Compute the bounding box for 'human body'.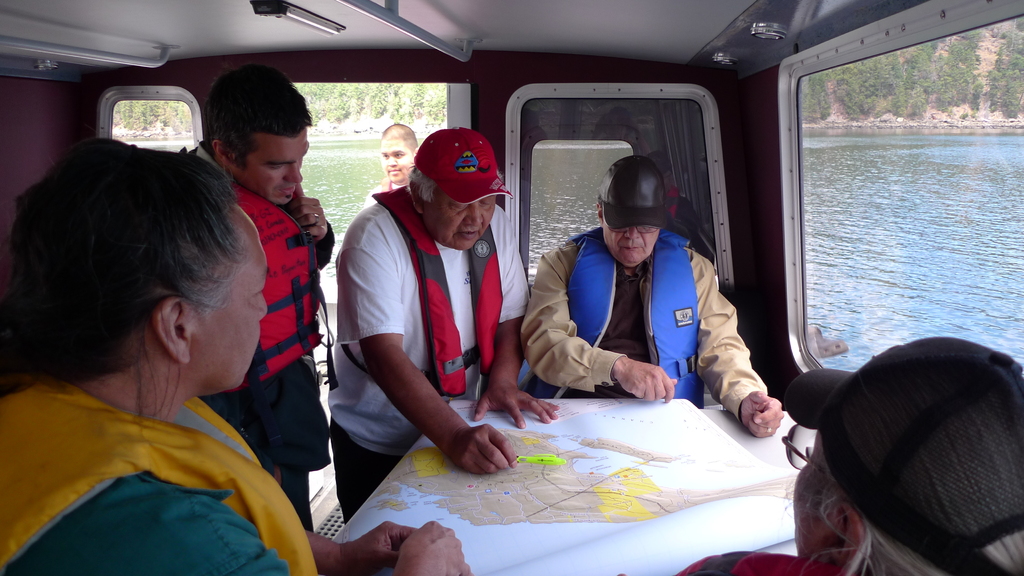
<region>0, 129, 468, 575</region>.
